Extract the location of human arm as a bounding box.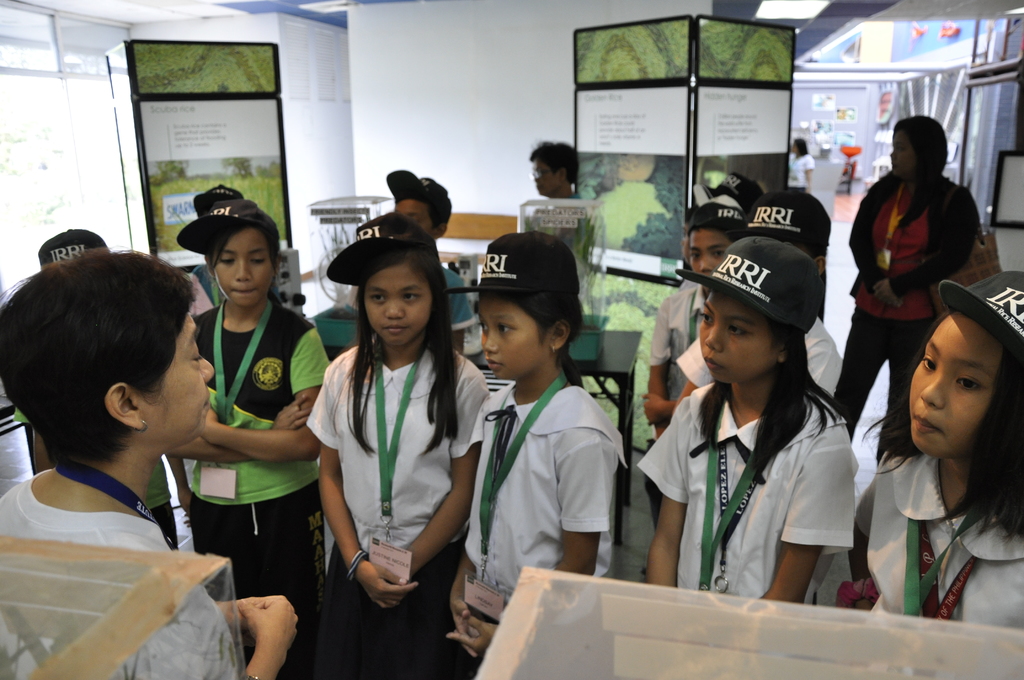
<region>764, 435, 830, 611</region>.
